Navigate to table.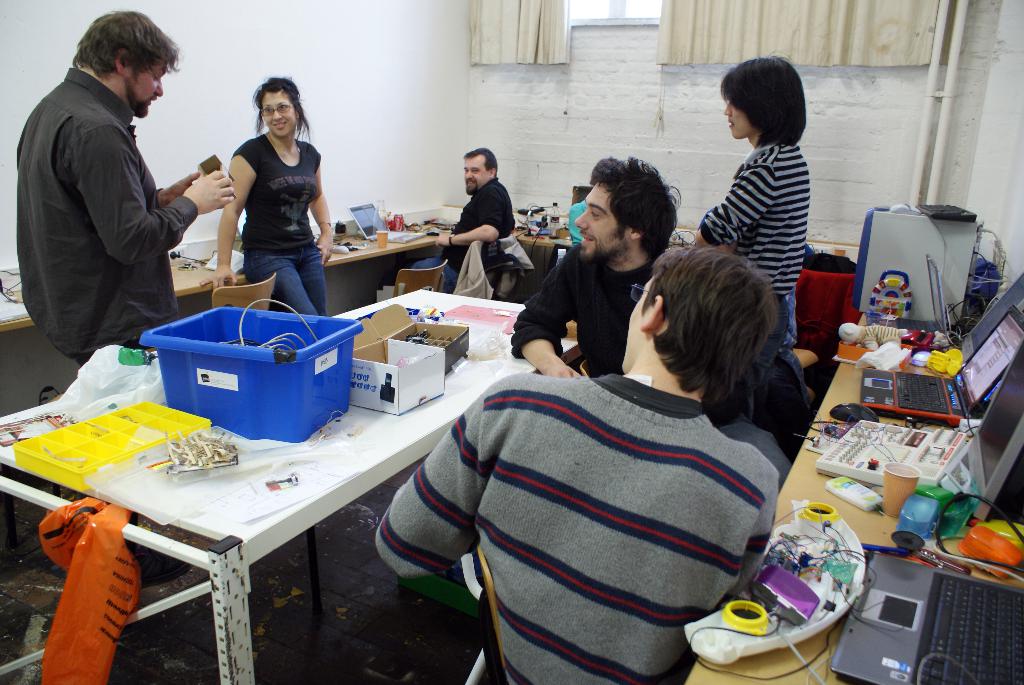
Navigation target: BBox(0, 240, 225, 431).
